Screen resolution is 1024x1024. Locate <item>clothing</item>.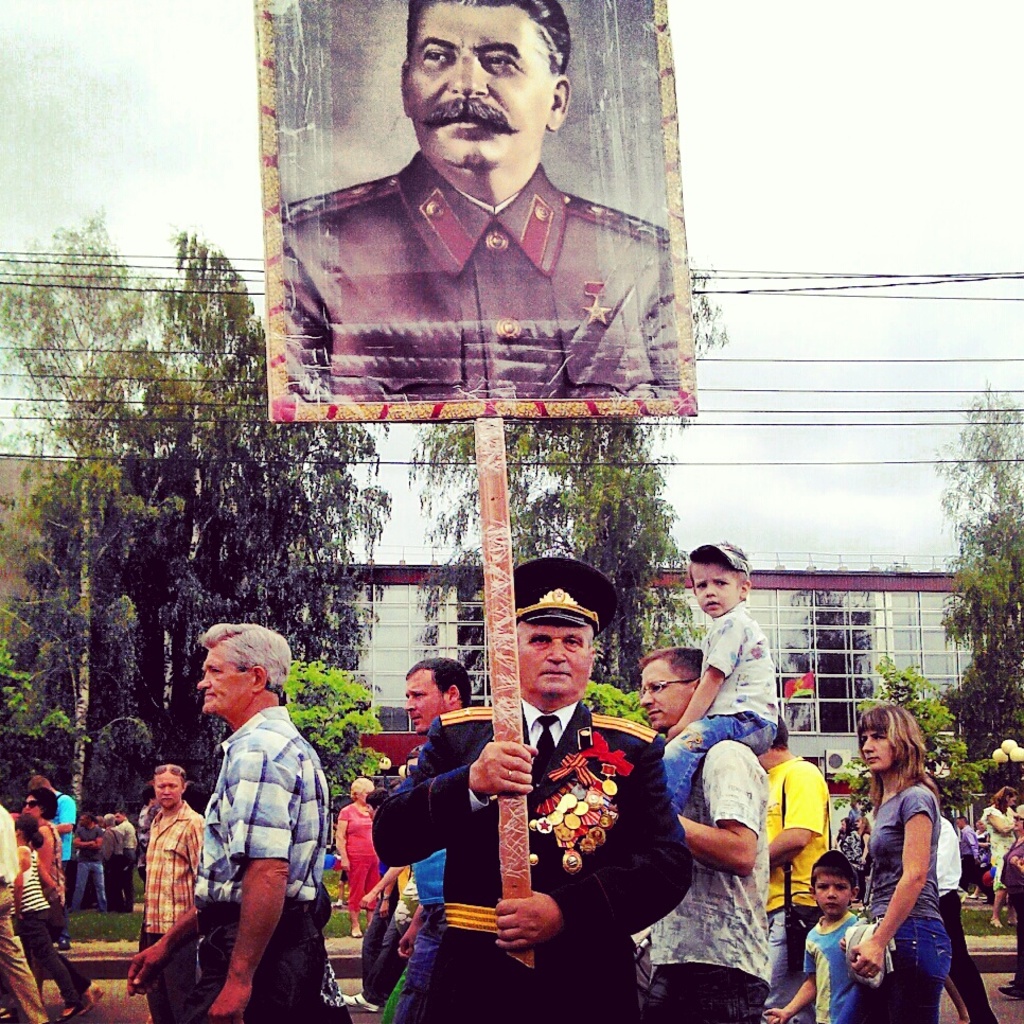
locate(769, 751, 827, 1020).
